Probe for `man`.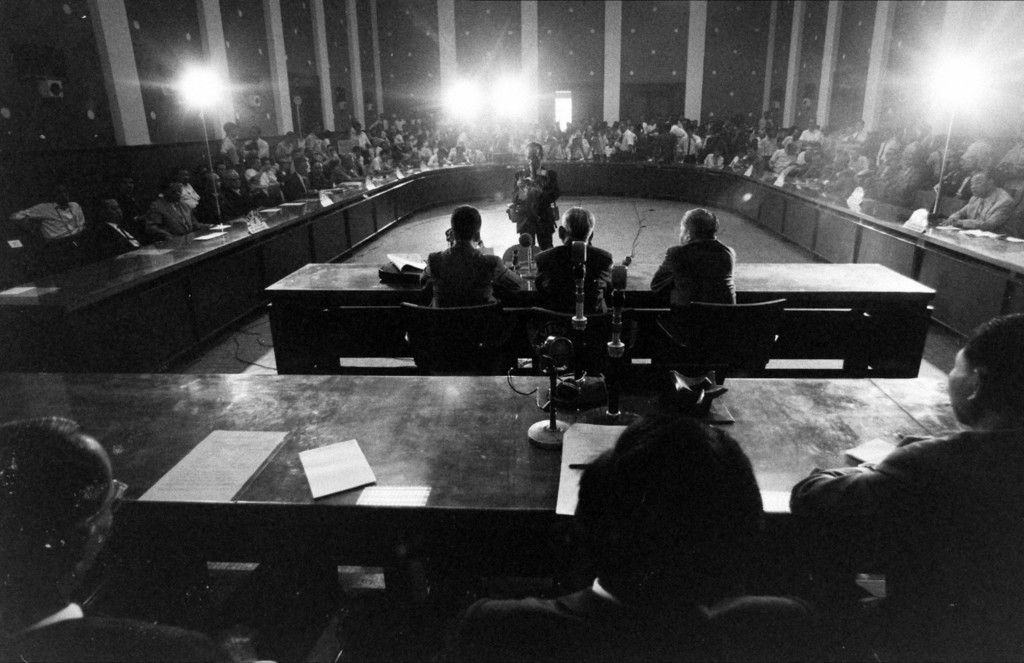
Probe result: <box>368,149,396,177</box>.
